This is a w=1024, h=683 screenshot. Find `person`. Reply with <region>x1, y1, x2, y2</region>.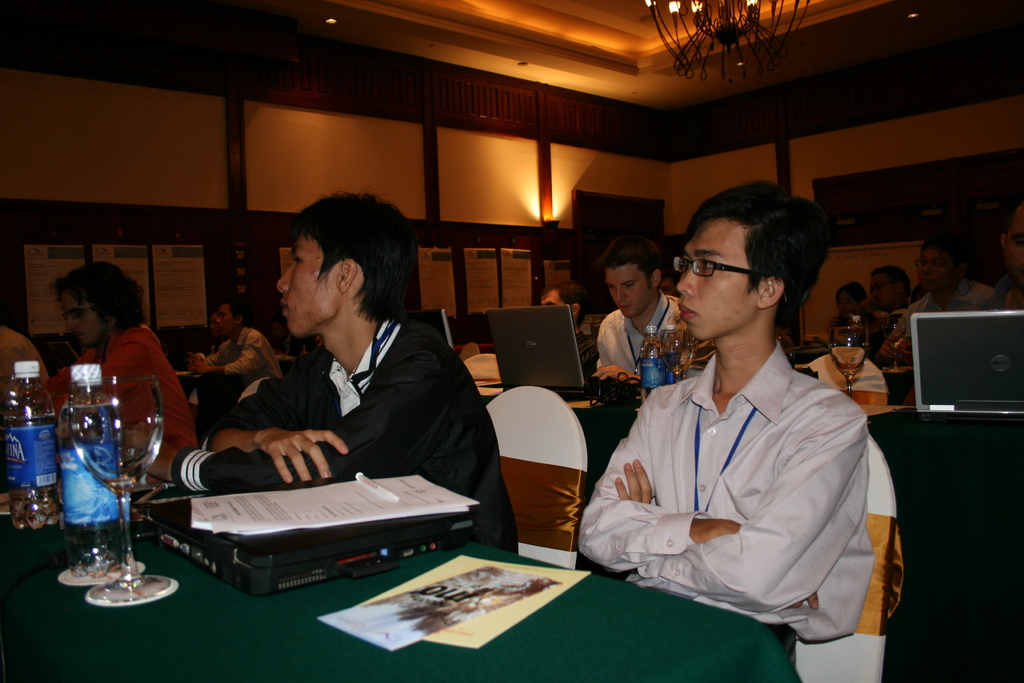
<region>181, 295, 285, 428</region>.
